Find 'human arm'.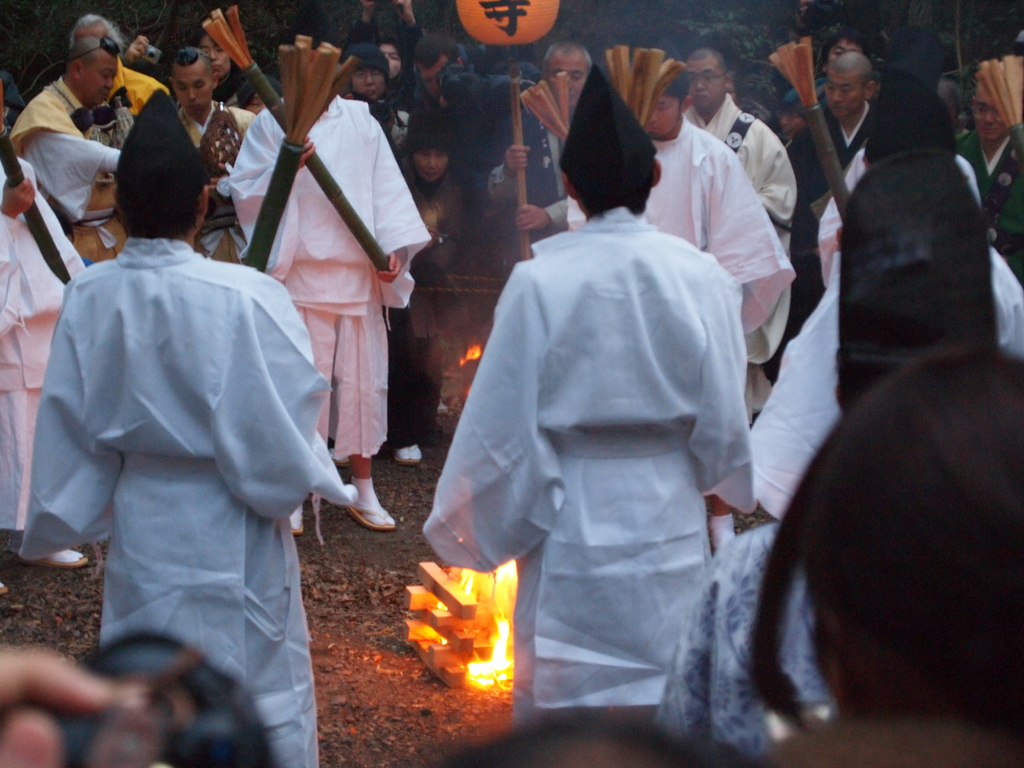
region(0, 646, 132, 767).
